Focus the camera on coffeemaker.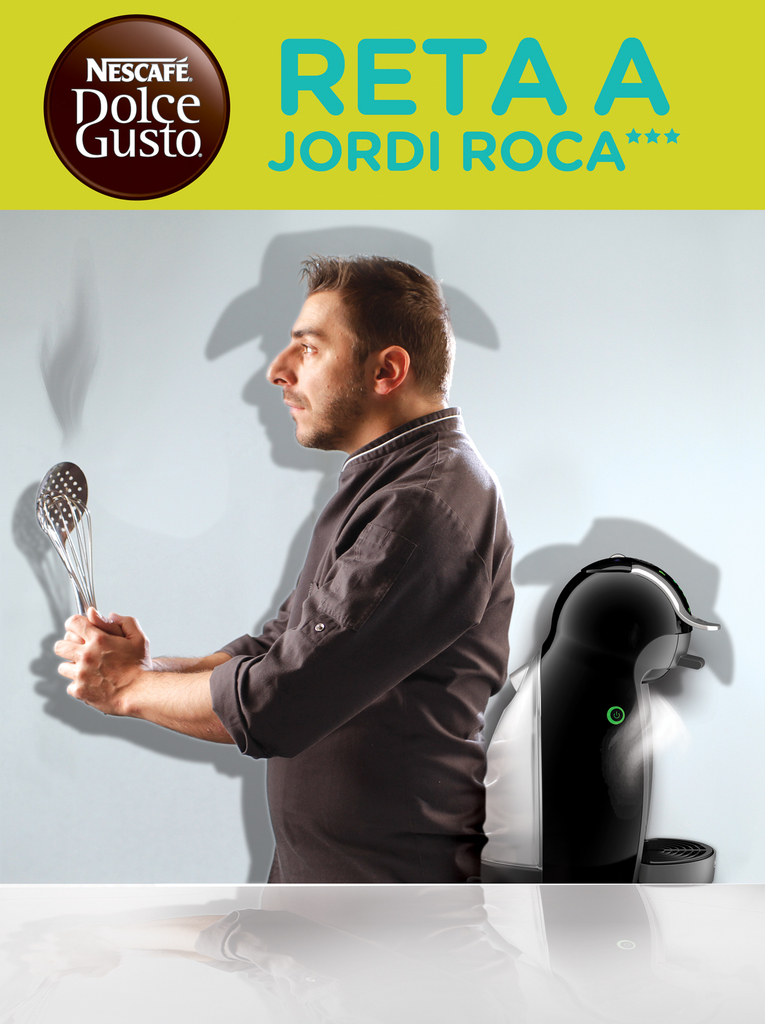
Focus region: [x1=478, y1=548, x2=716, y2=882].
